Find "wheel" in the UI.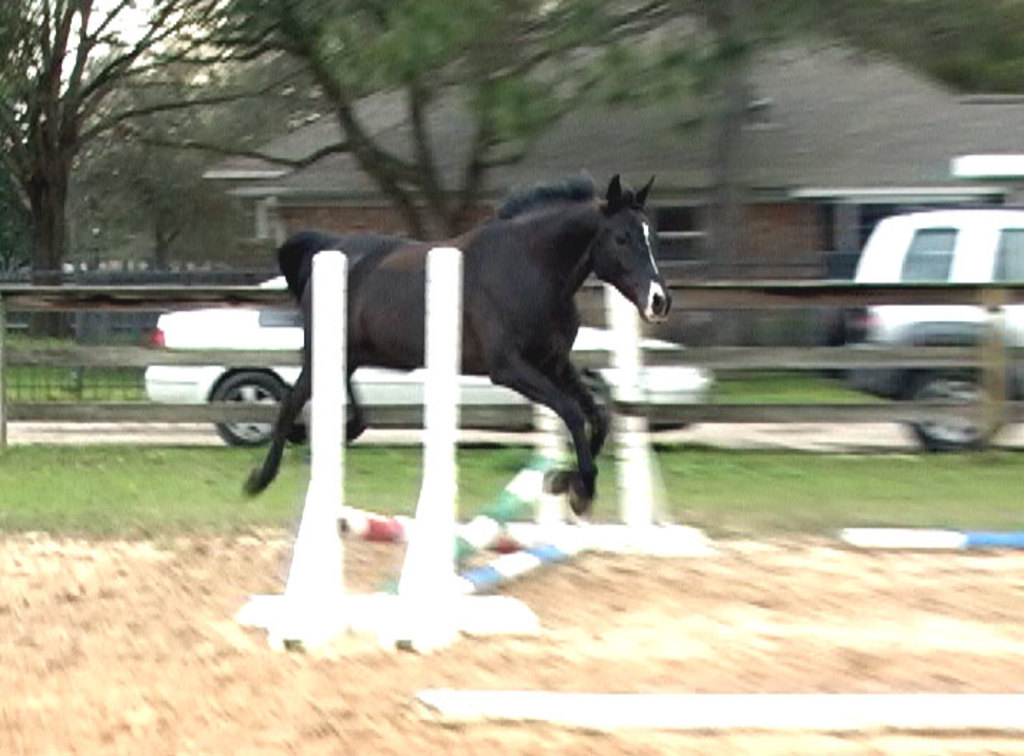
UI element at left=904, top=372, right=1004, bottom=453.
